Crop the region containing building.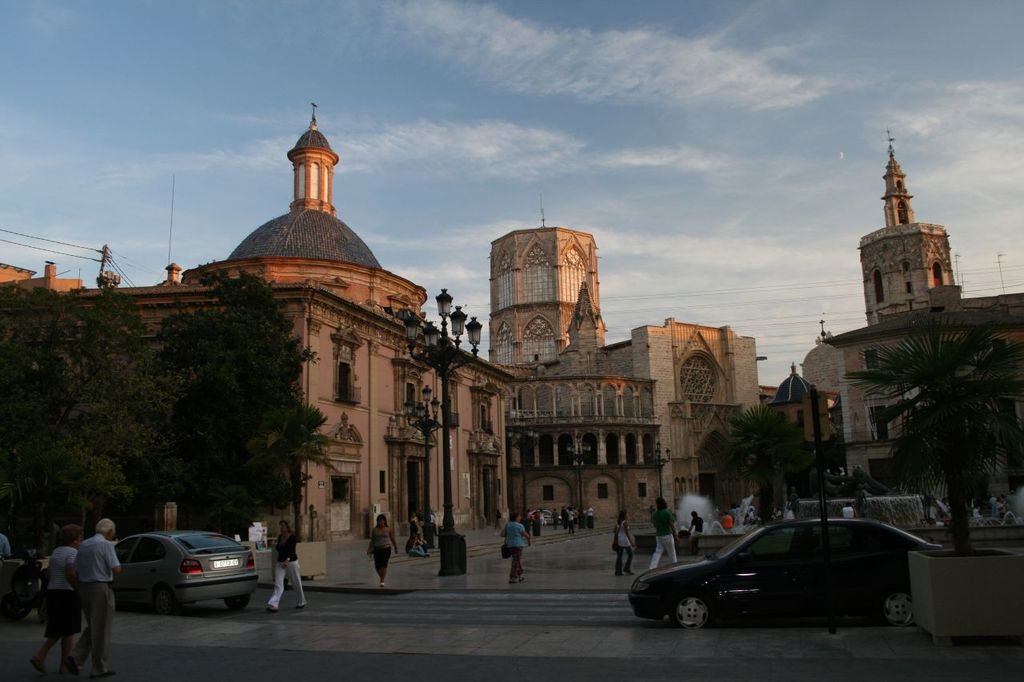
Crop region: rect(822, 129, 1023, 526).
